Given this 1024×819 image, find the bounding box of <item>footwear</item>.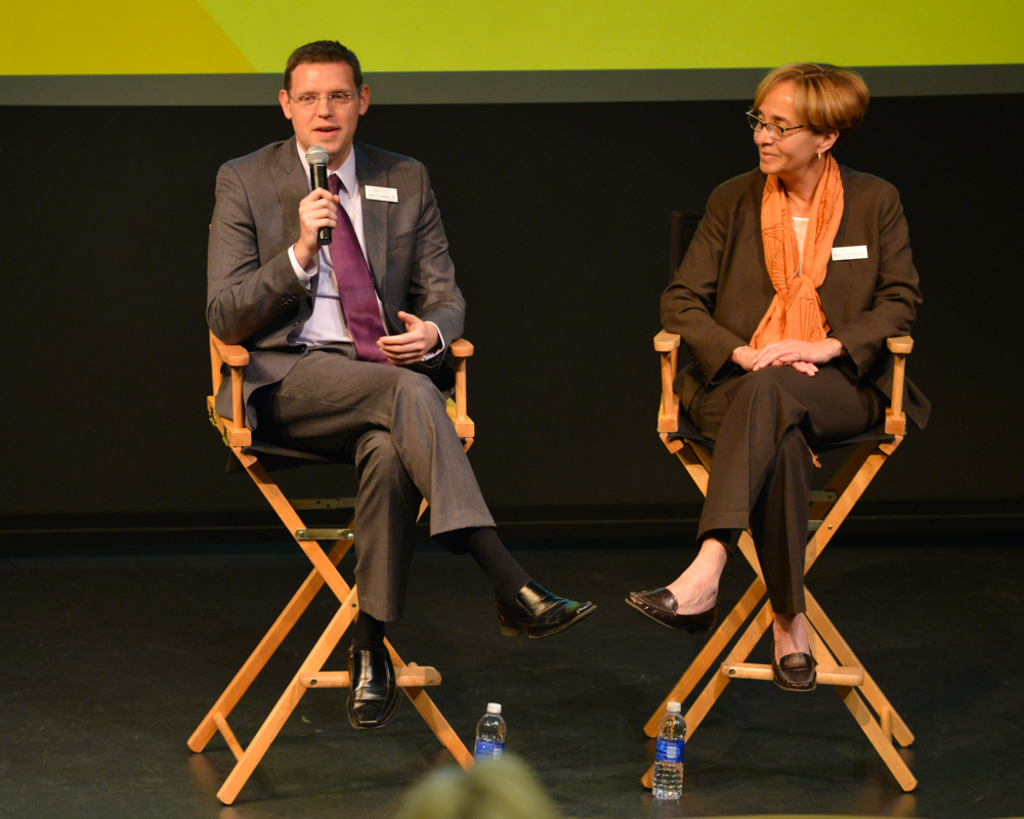
box(772, 632, 820, 696).
